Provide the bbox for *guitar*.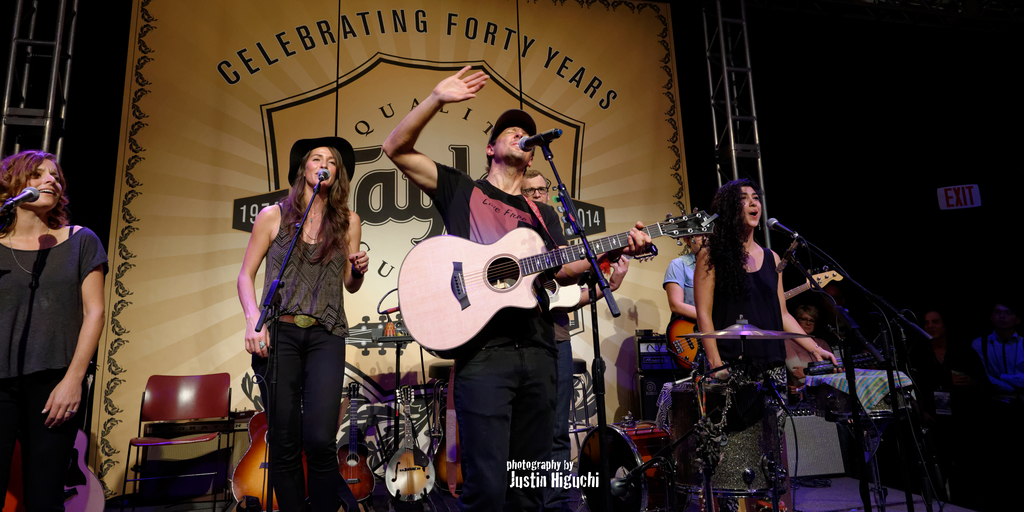
[x1=333, y1=380, x2=375, y2=506].
